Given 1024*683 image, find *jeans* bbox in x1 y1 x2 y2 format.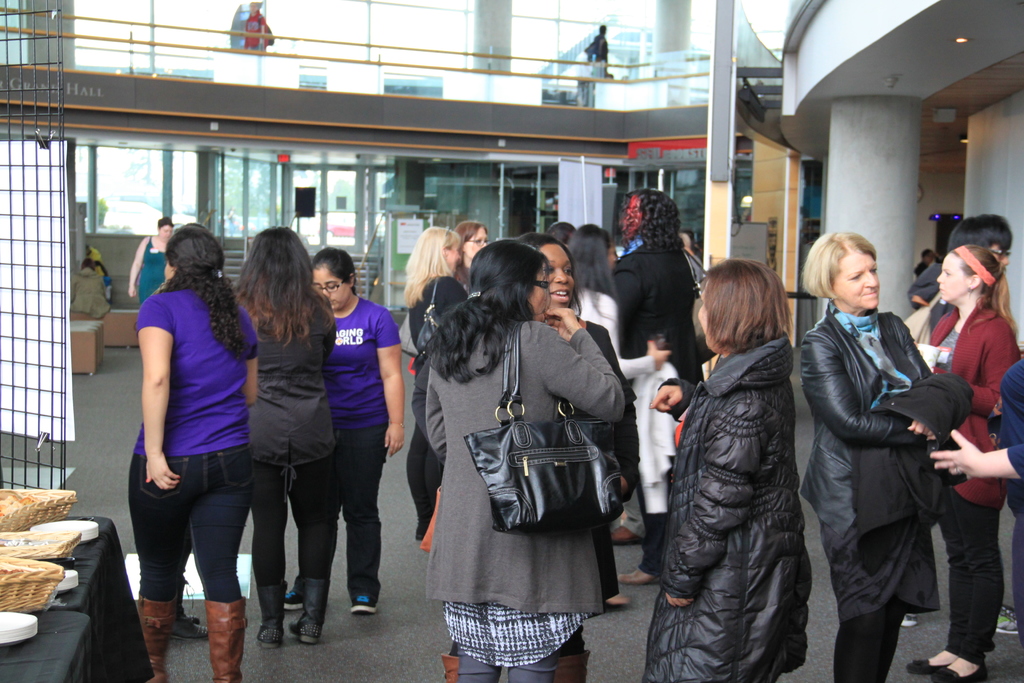
125 445 253 603.
